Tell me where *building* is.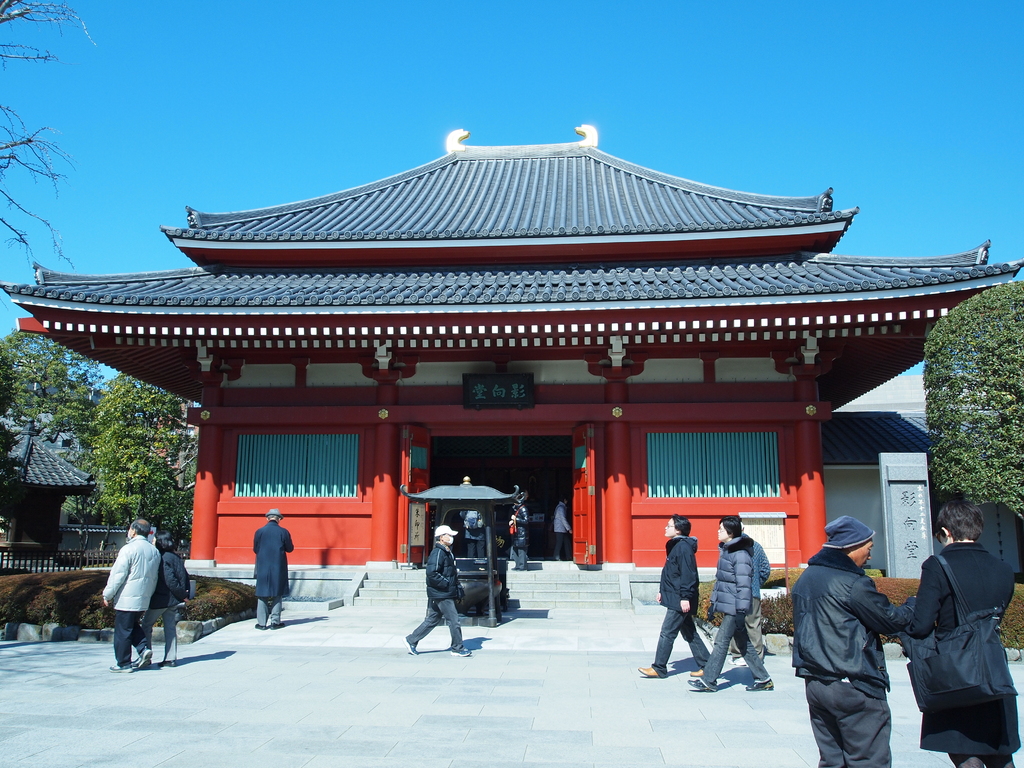
*building* is at box(0, 430, 95, 563).
